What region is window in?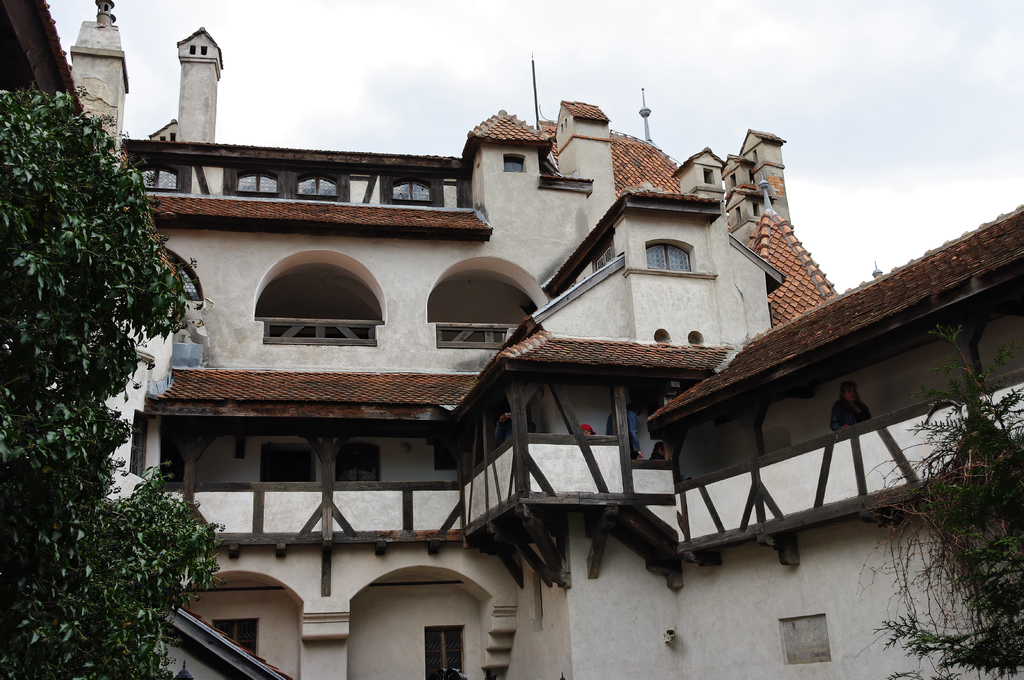
bbox=[497, 147, 531, 172].
